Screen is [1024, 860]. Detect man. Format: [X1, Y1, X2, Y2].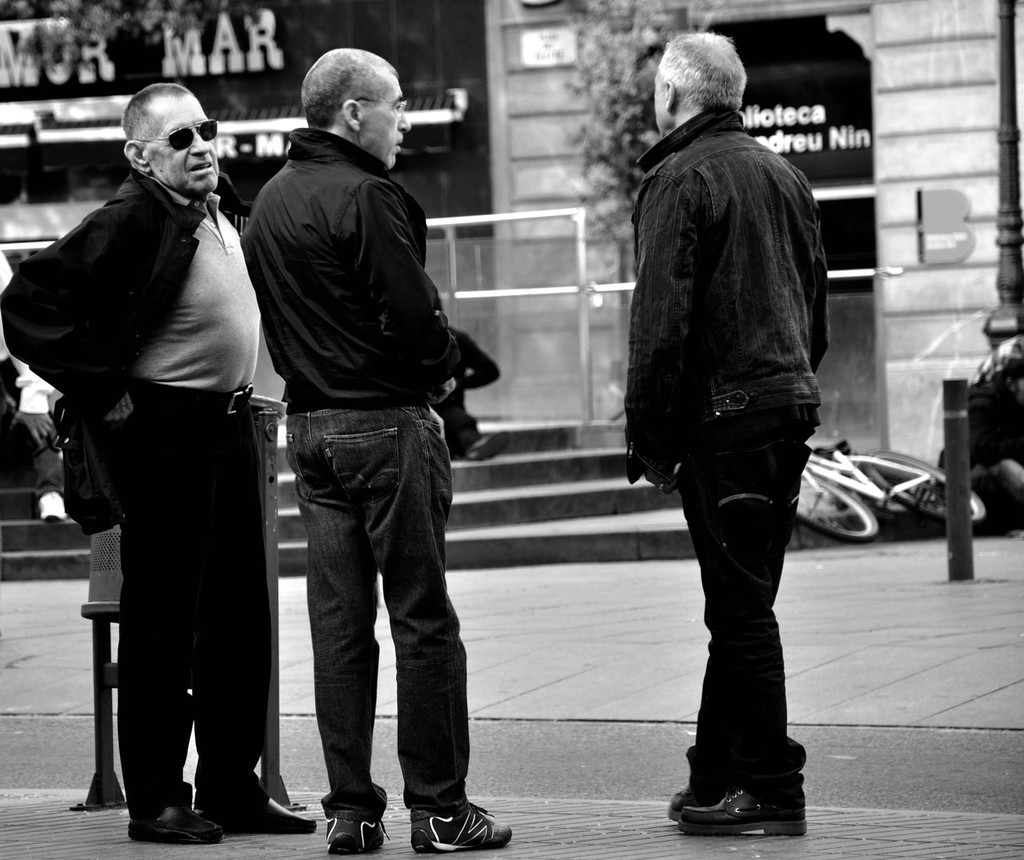
[219, 50, 503, 812].
